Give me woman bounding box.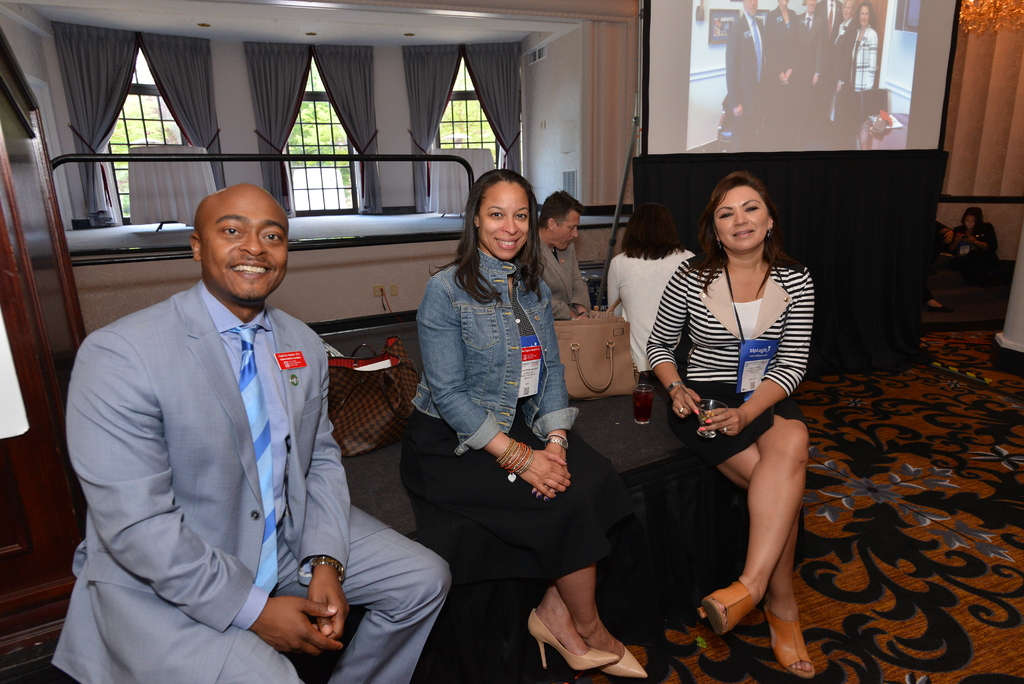
<bbox>396, 175, 646, 683</bbox>.
